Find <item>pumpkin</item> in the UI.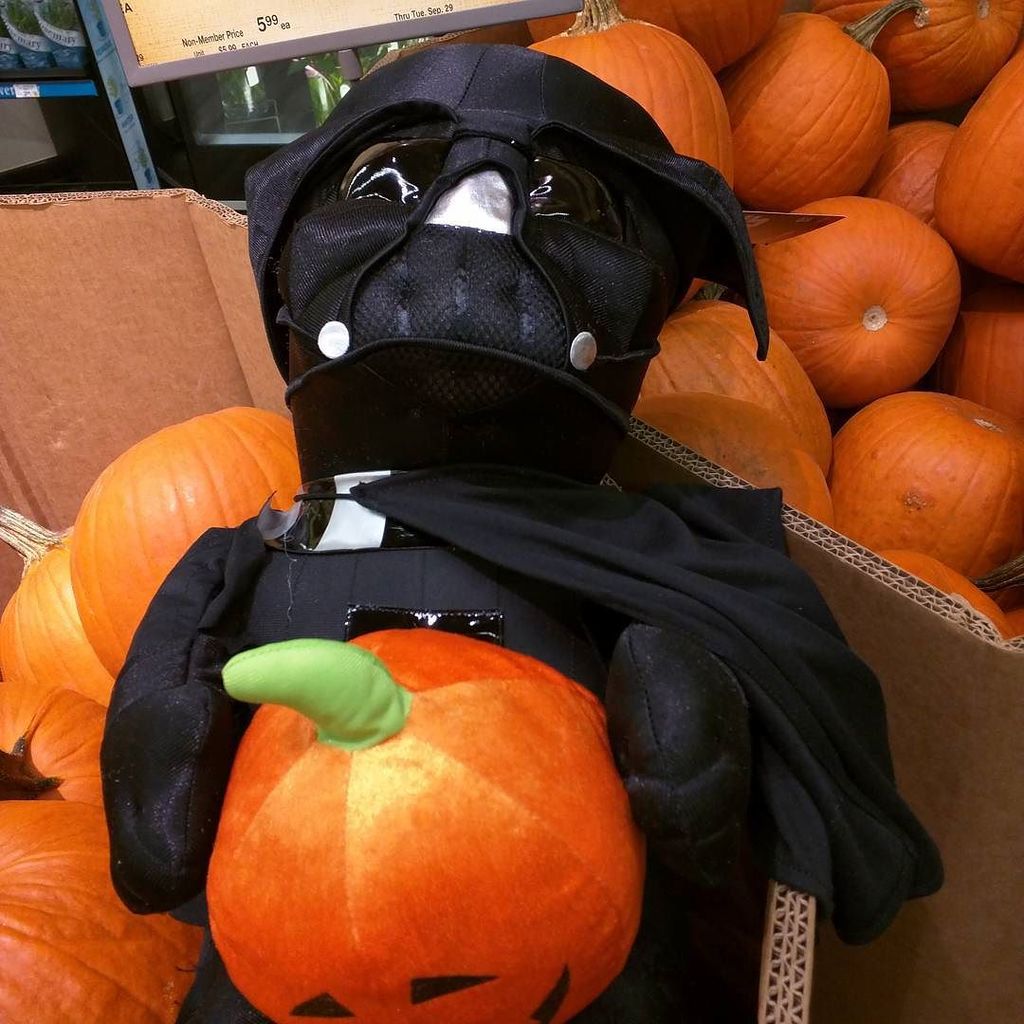
UI element at 0 676 224 1023.
